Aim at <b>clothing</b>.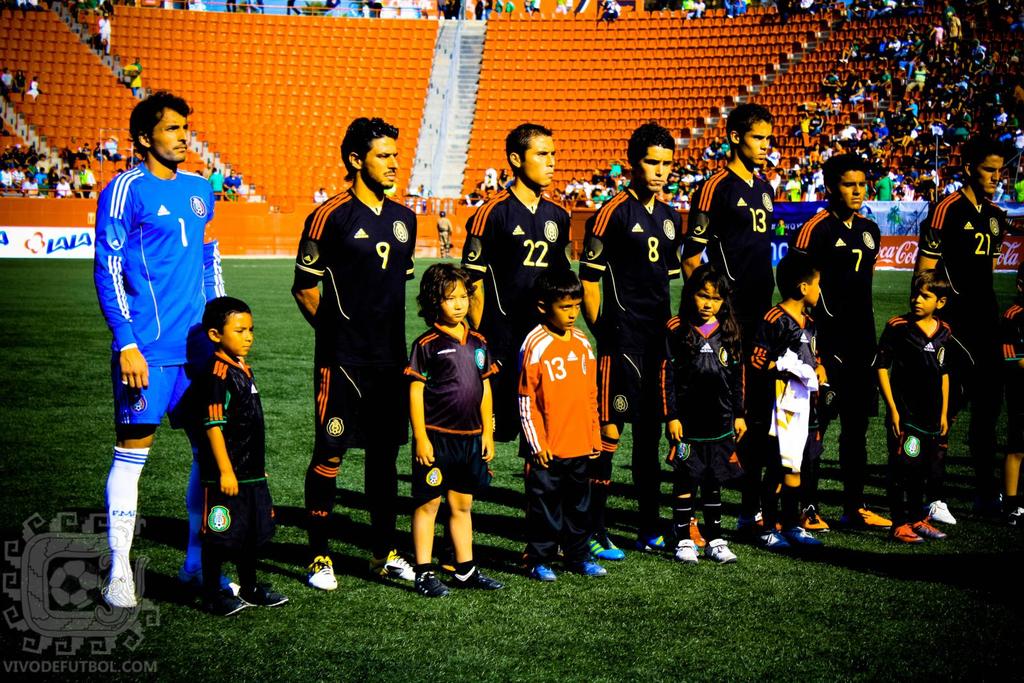
Aimed at locate(403, 316, 508, 512).
